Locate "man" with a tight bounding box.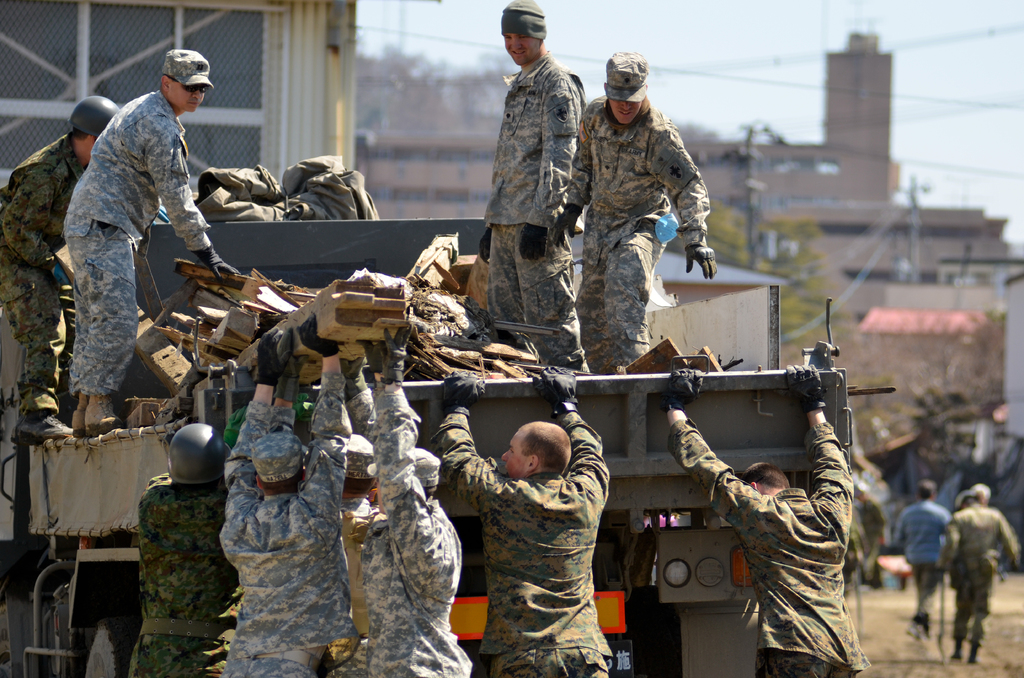
bbox(889, 479, 952, 647).
